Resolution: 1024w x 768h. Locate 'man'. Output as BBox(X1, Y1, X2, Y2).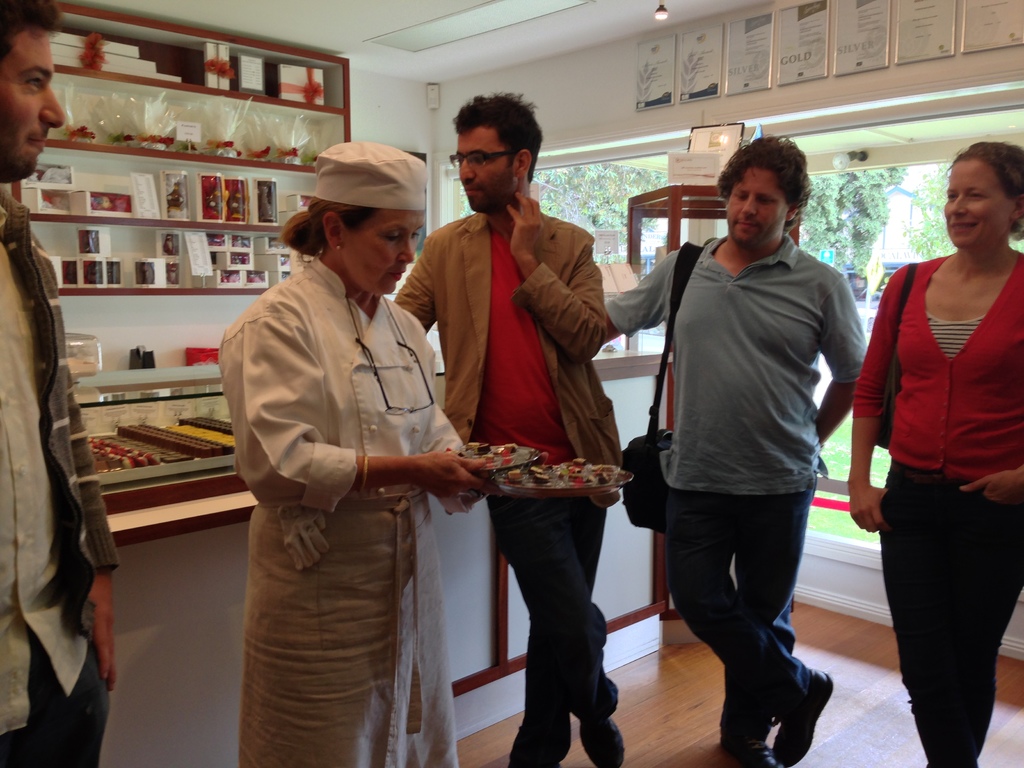
BBox(0, 0, 122, 767).
